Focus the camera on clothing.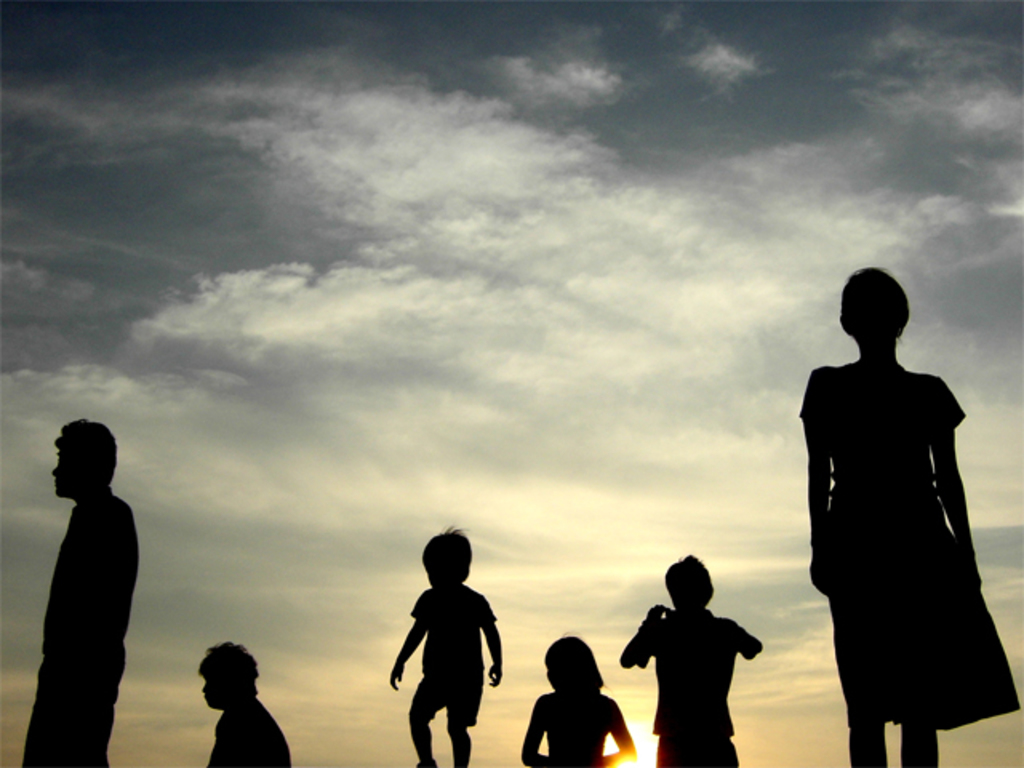
Focus region: bbox(21, 483, 142, 766).
